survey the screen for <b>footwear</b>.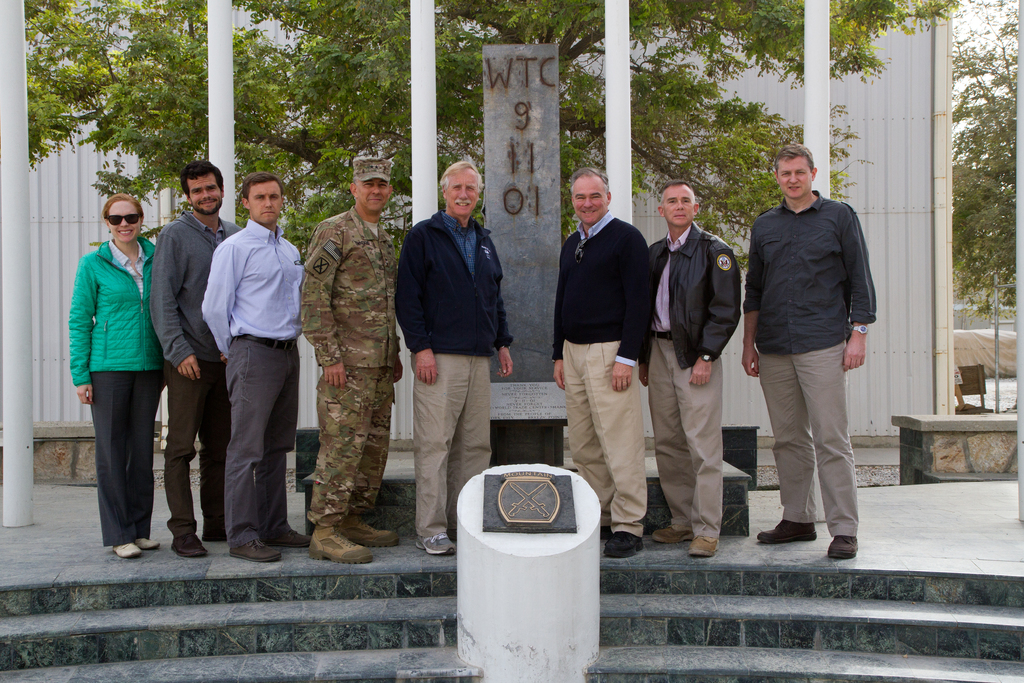
Survey found: x1=171, y1=529, x2=211, y2=557.
